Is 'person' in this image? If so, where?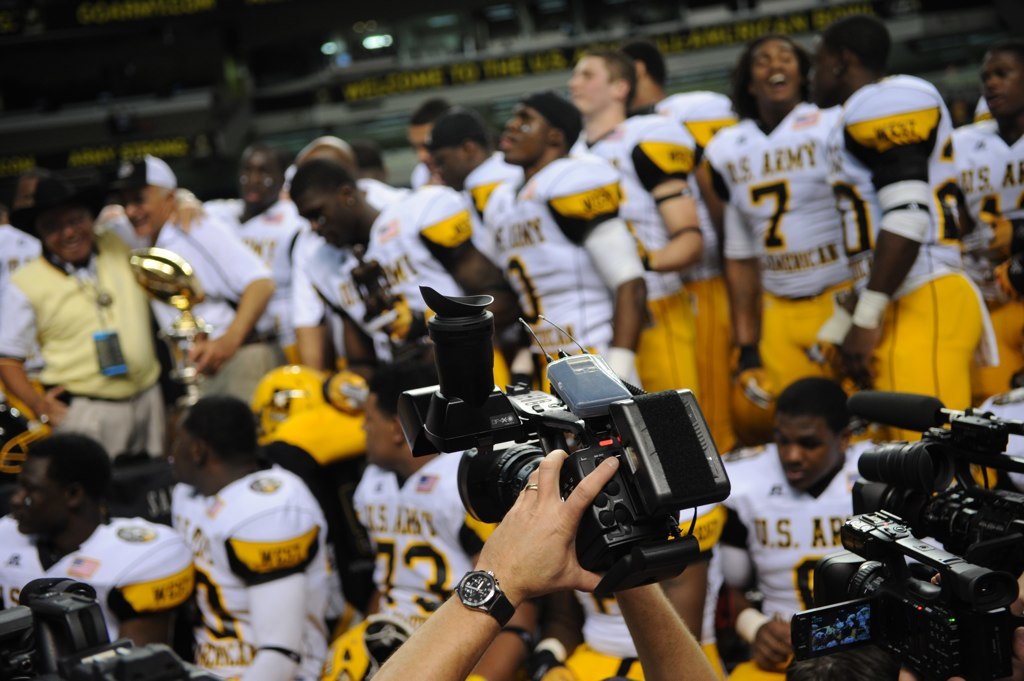
Yes, at bbox(532, 510, 721, 680).
